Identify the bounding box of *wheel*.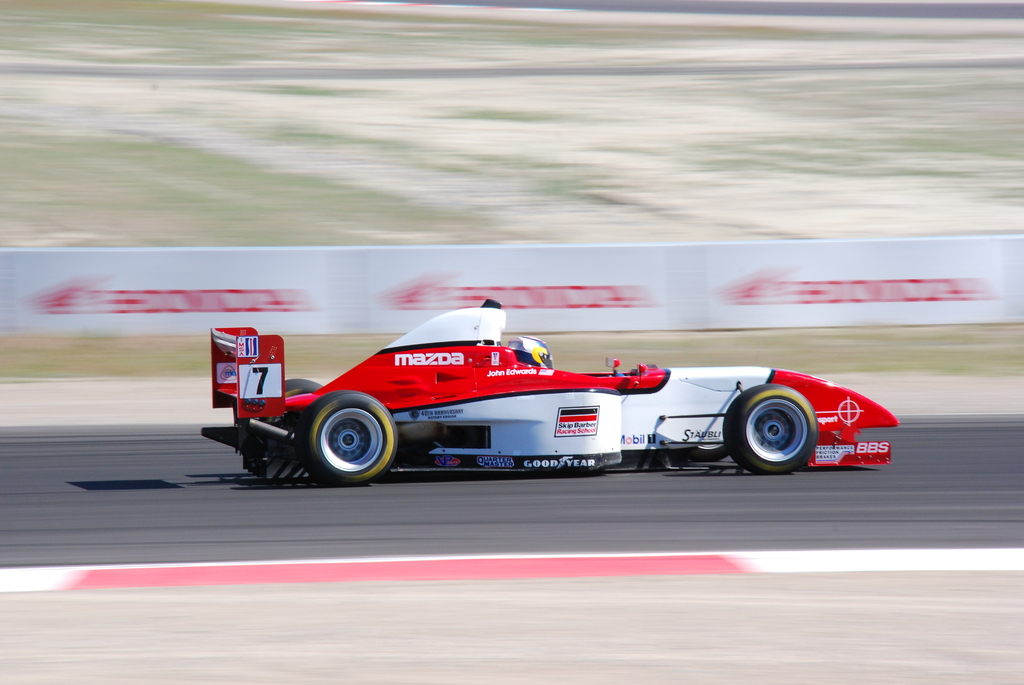
(282, 381, 323, 400).
